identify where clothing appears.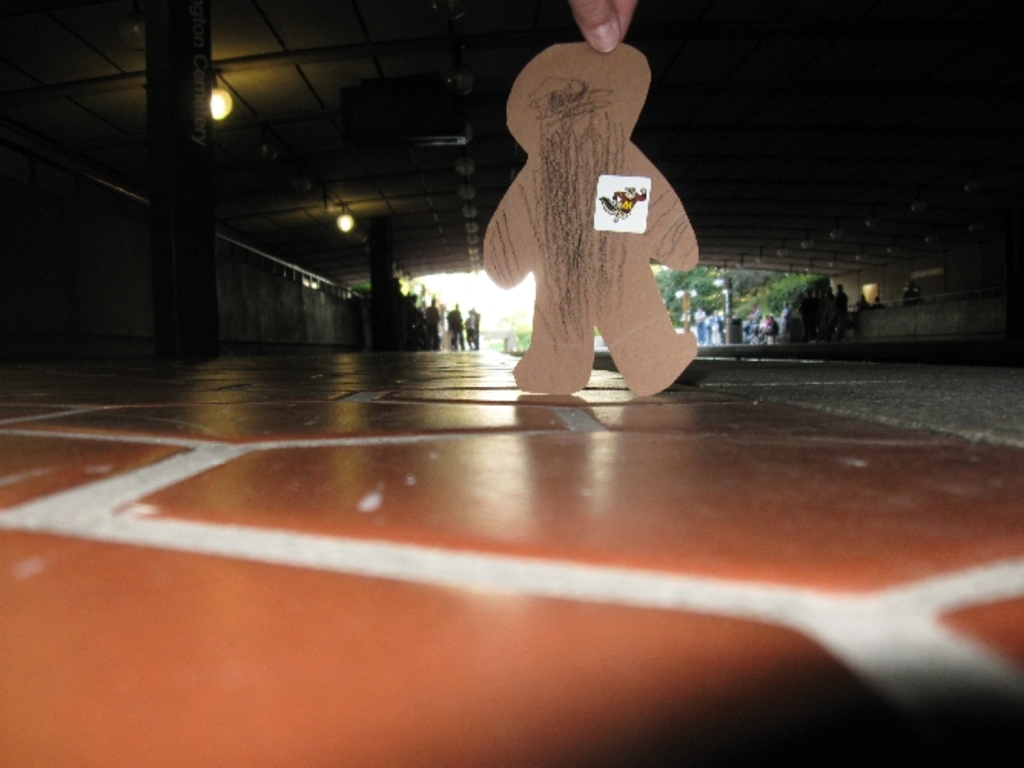
Appears at Rect(465, 315, 477, 343).
